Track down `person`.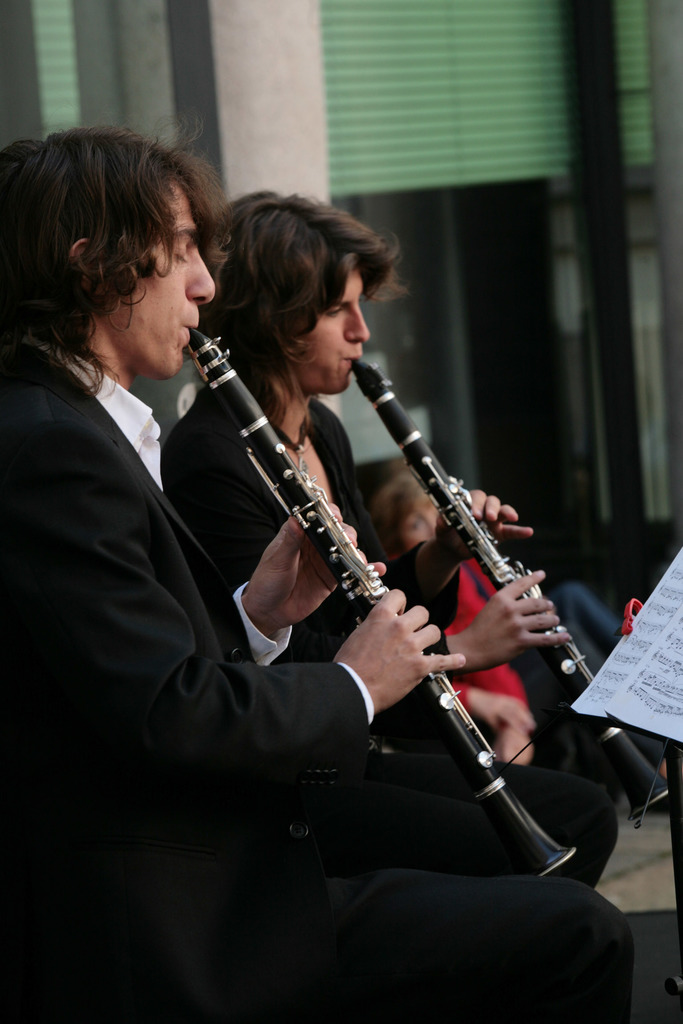
Tracked to [142,187,599,890].
